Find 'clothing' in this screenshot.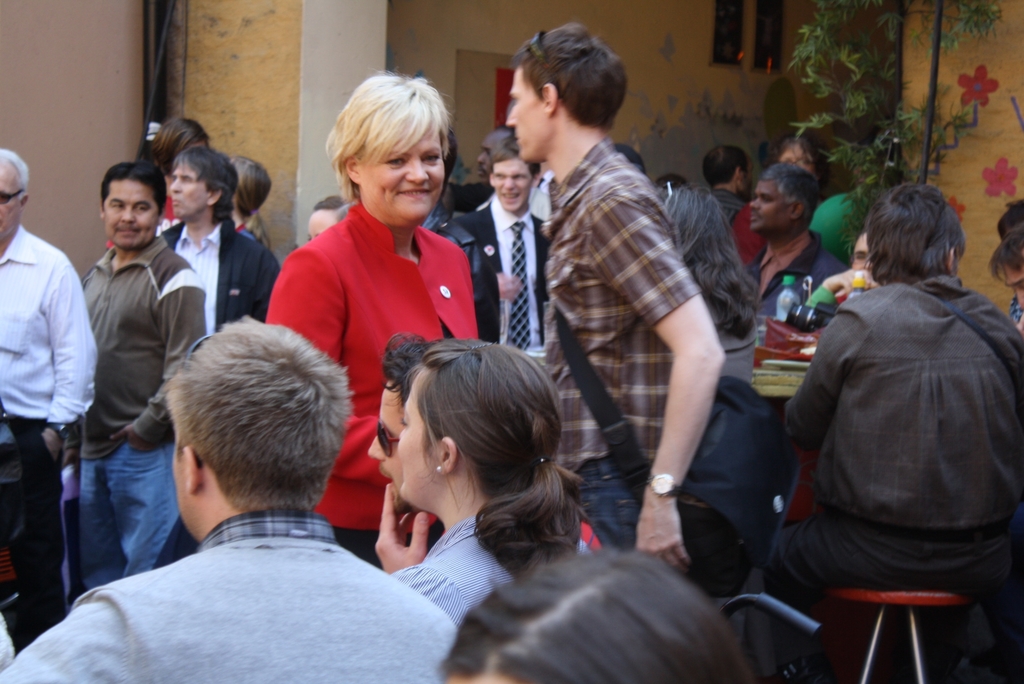
The bounding box for 'clothing' is BBox(56, 487, 434, 672).
